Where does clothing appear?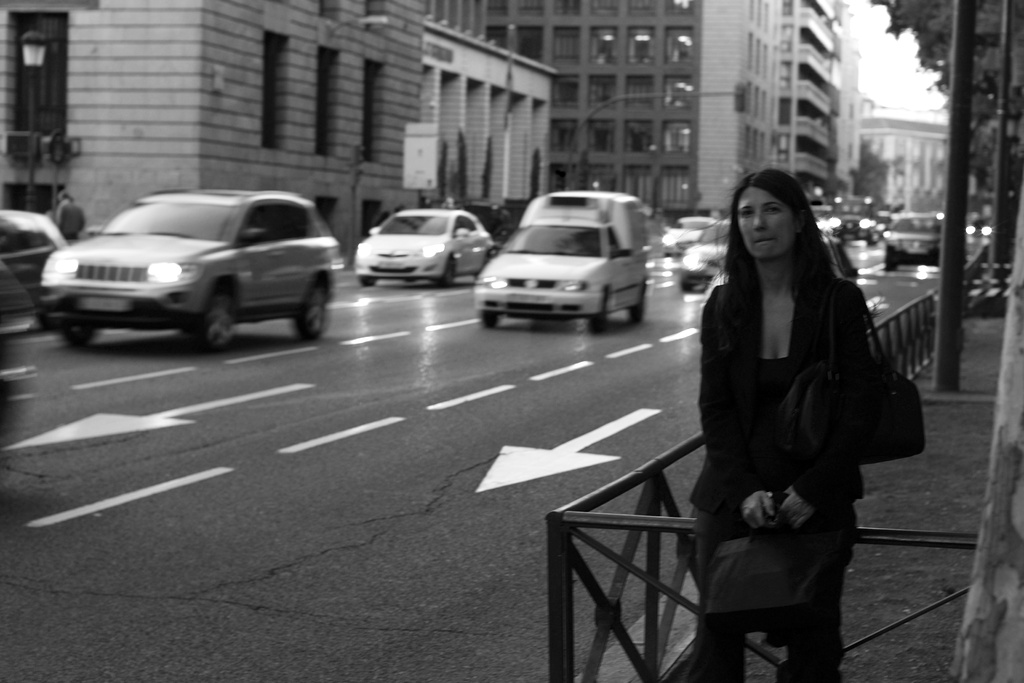
Appears at x1=693, y1=280, x2=882, y2=682.
